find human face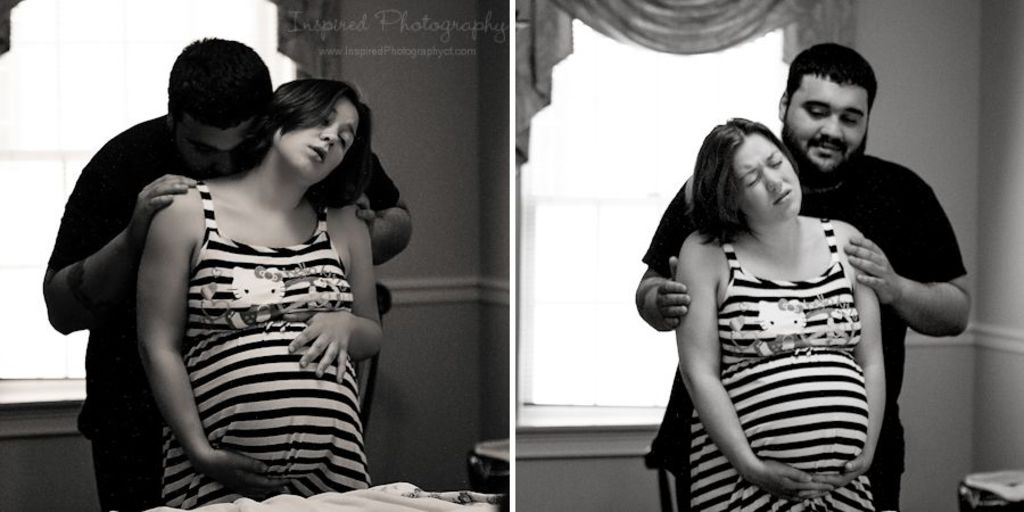
{"x1": 270, "y1": 91, "x2": 361, "y2": 181}
